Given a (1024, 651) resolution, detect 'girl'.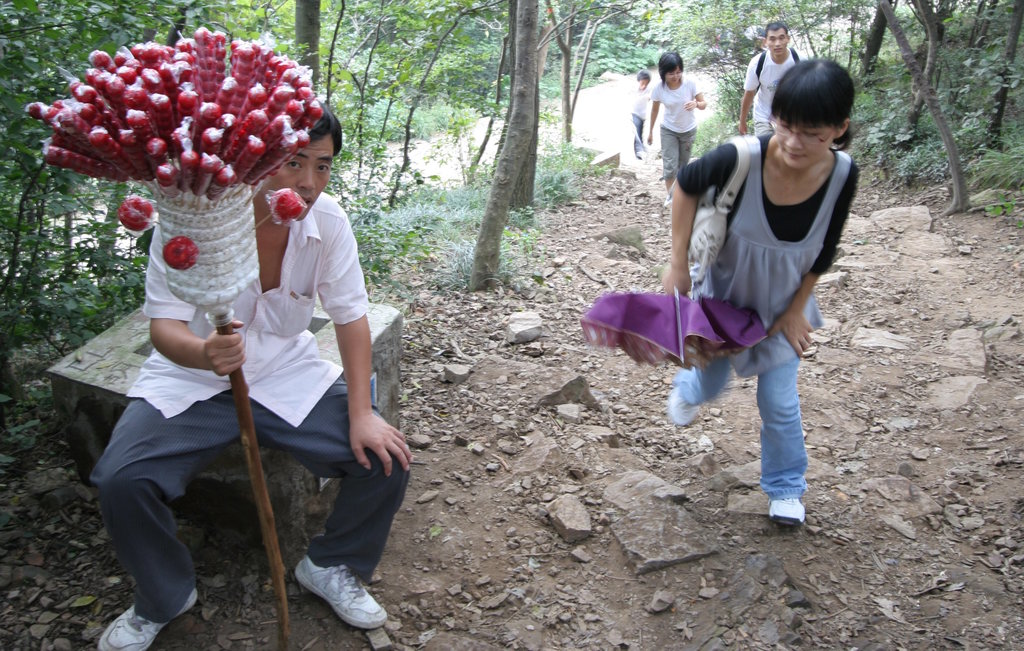
box=[665, 57, 861, 526].
